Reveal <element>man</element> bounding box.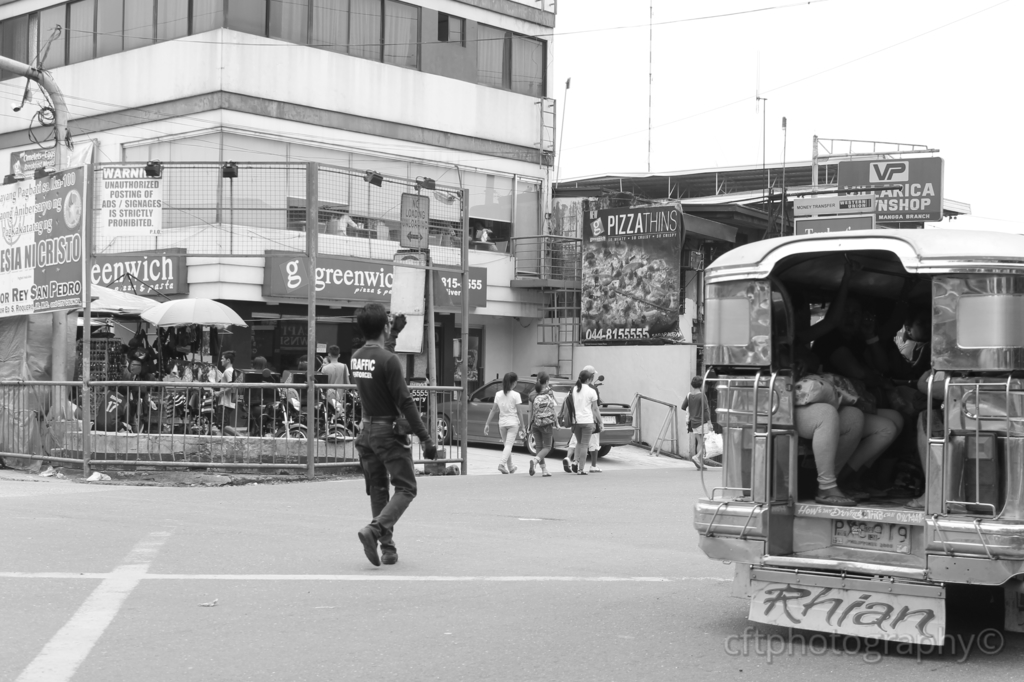
Revealed: region(211, 351, 238, 421).
